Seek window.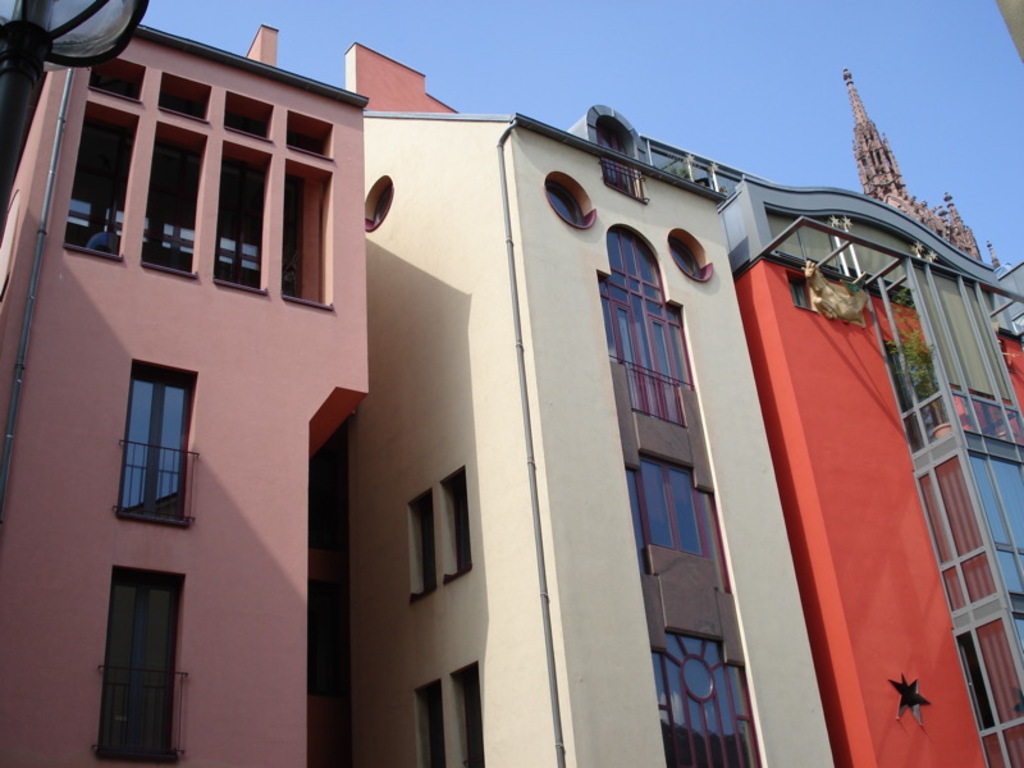
<region>451, 660, 475, 765</region>.
